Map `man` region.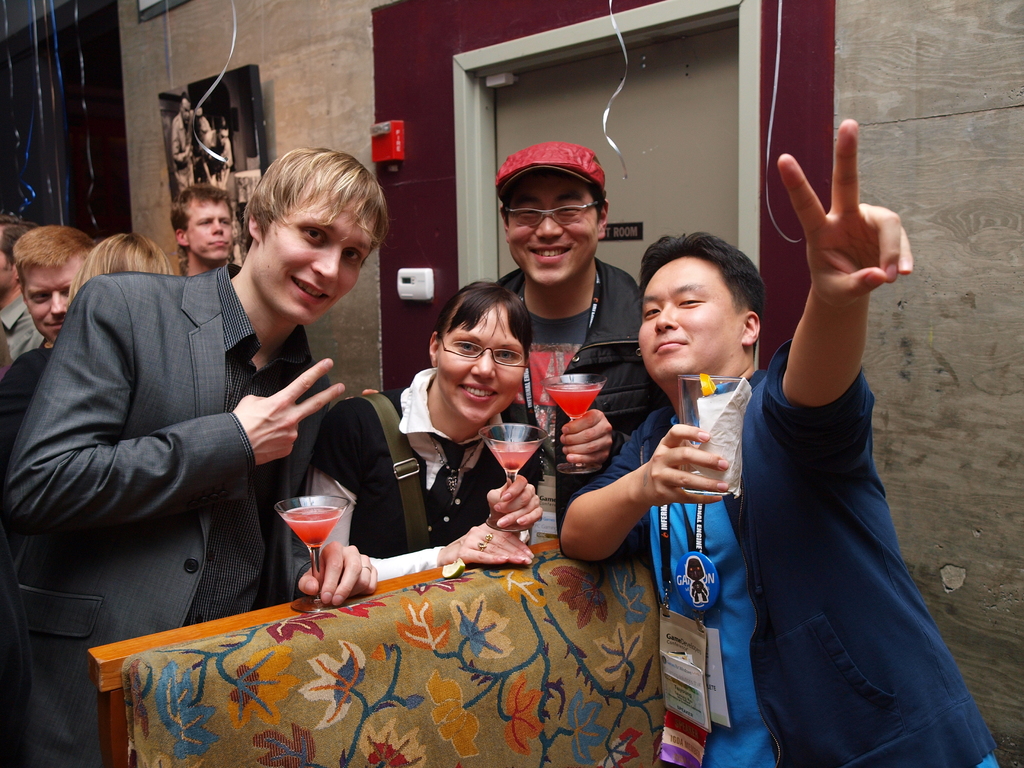
Mapped to crop(0, 222, 97, 374).
